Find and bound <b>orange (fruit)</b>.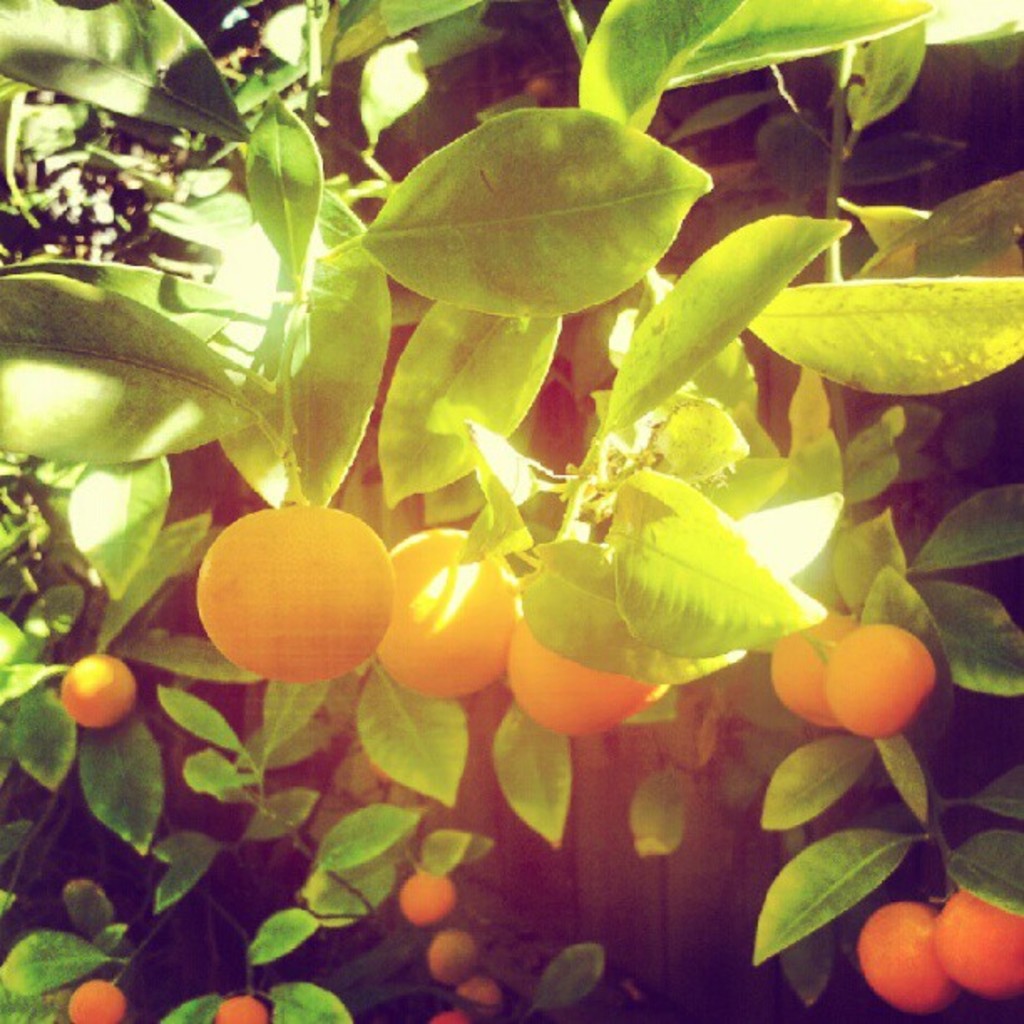
Bound: box(855, 899, 959, 1016).
